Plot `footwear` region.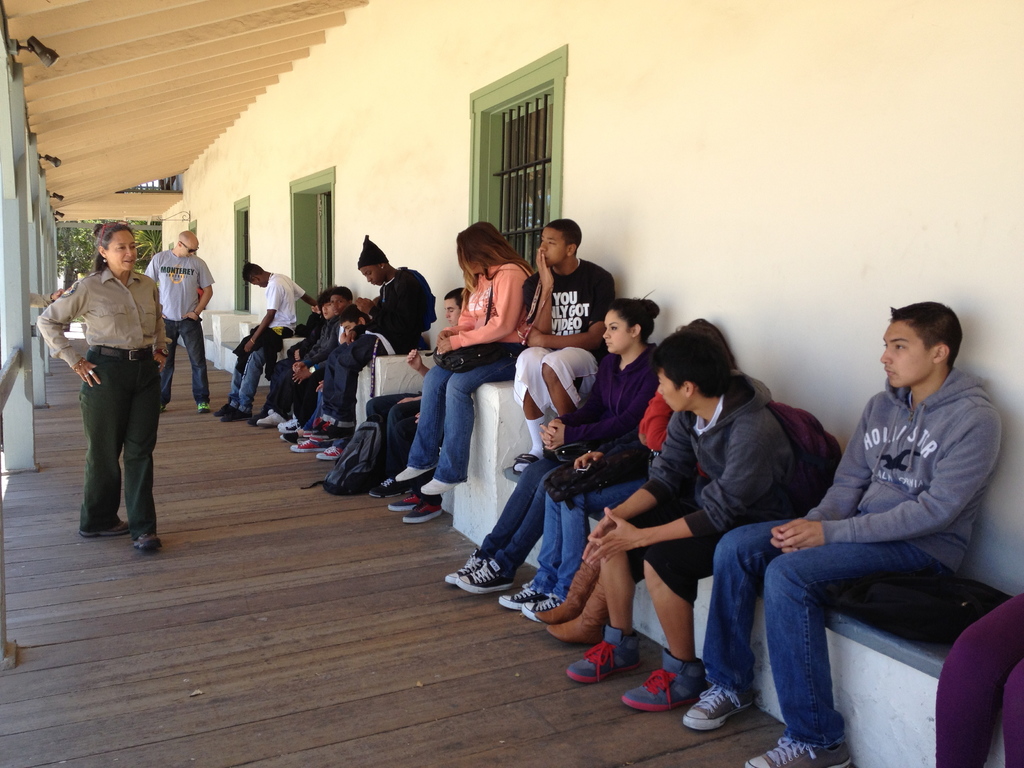
Plotted at rect(521, 591, 562, 620).
